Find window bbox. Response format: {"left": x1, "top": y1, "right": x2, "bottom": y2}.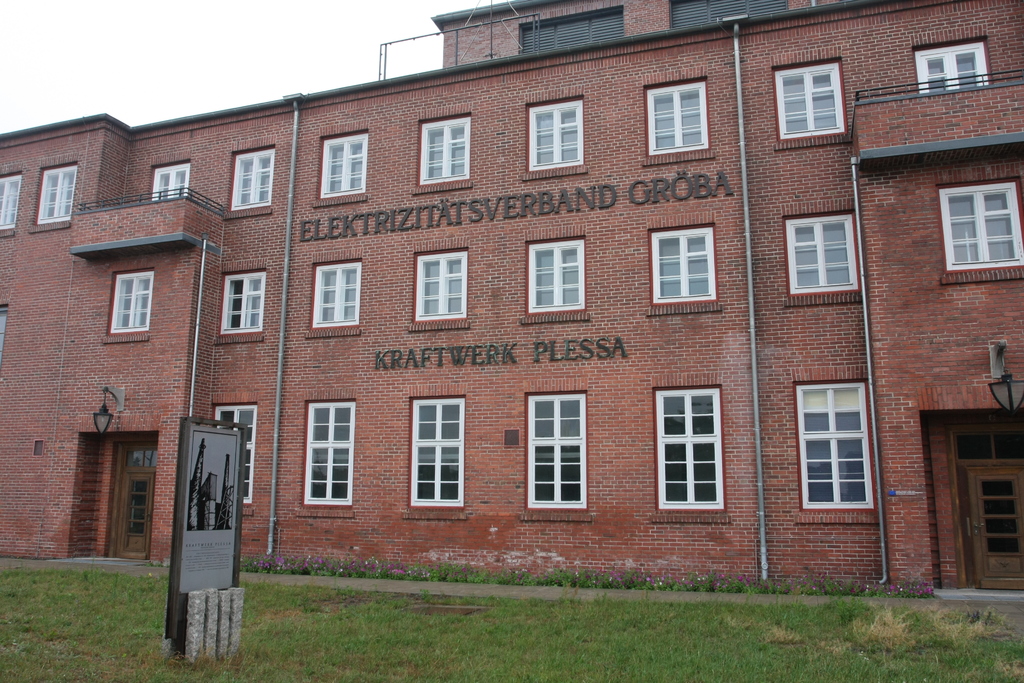
{"left": 937, "top": 186, "right": 1023, "bottom": 261}.
